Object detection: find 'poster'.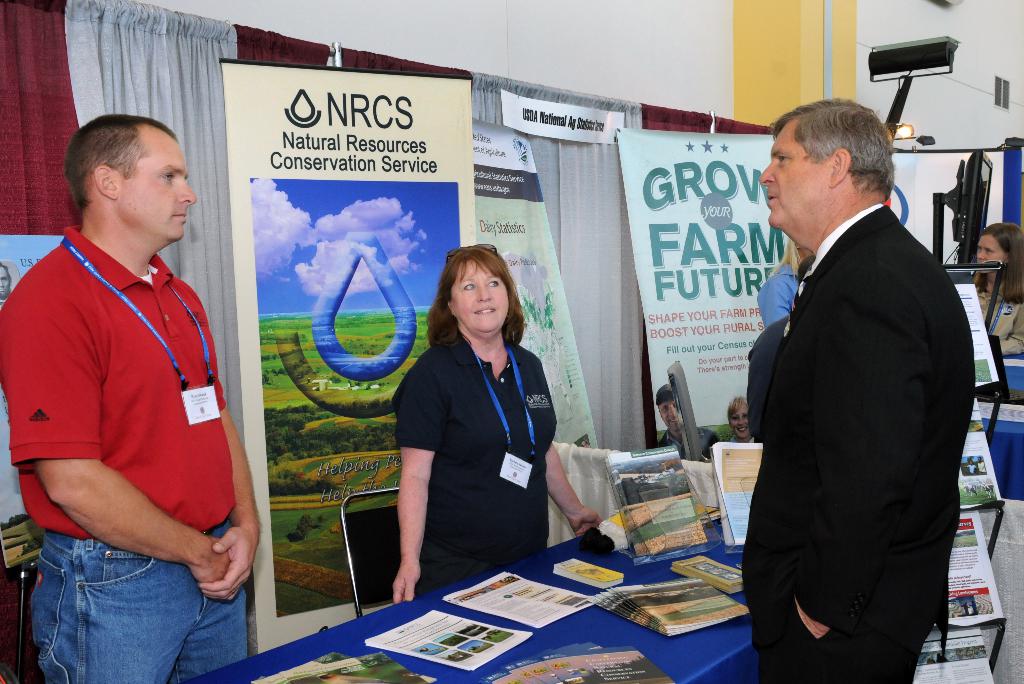
pyautogui.locateOnScreen(188, 33, 452, 615).
